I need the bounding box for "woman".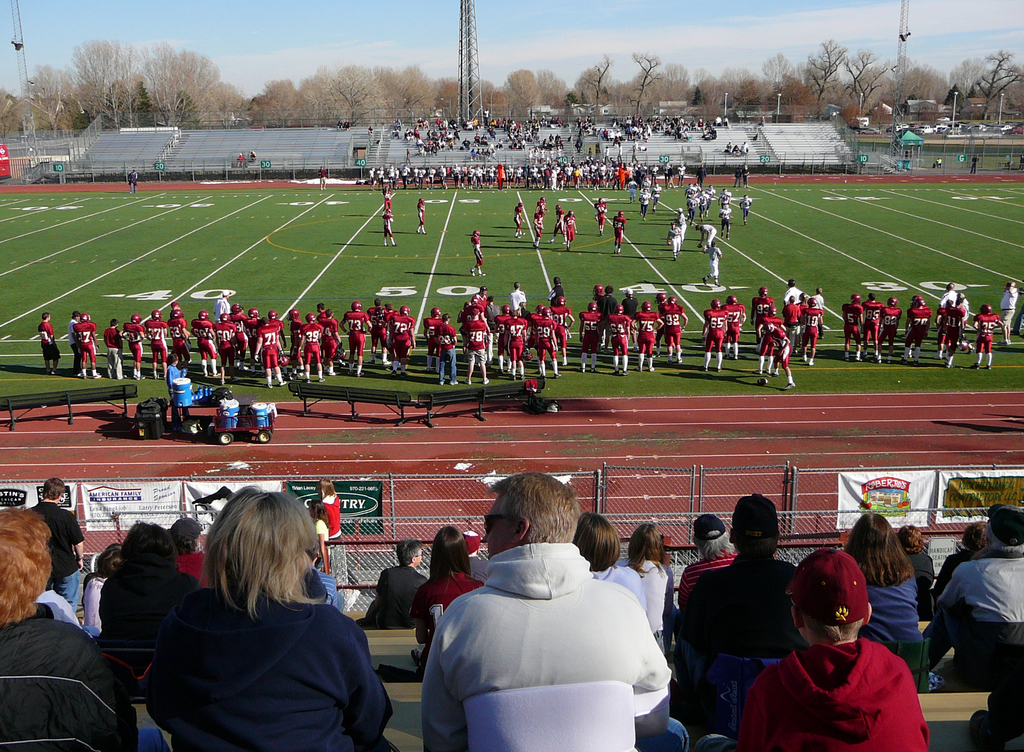
Here it is: (x1=899, y1=524, x2=934, y2=613).
